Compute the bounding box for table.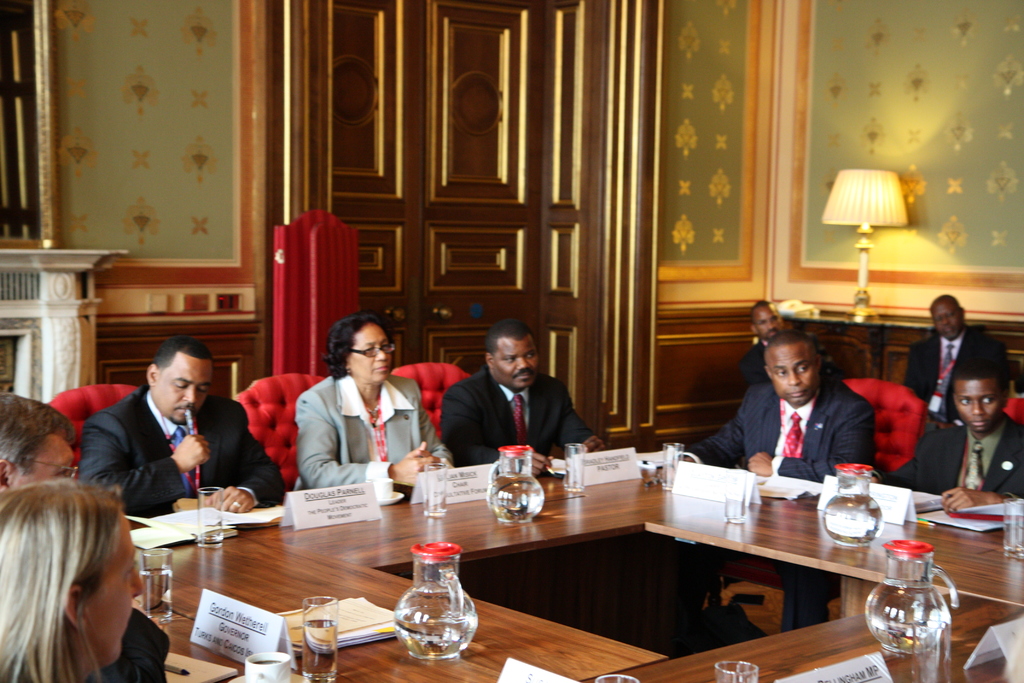
locate(124, 530, 664, 682).
